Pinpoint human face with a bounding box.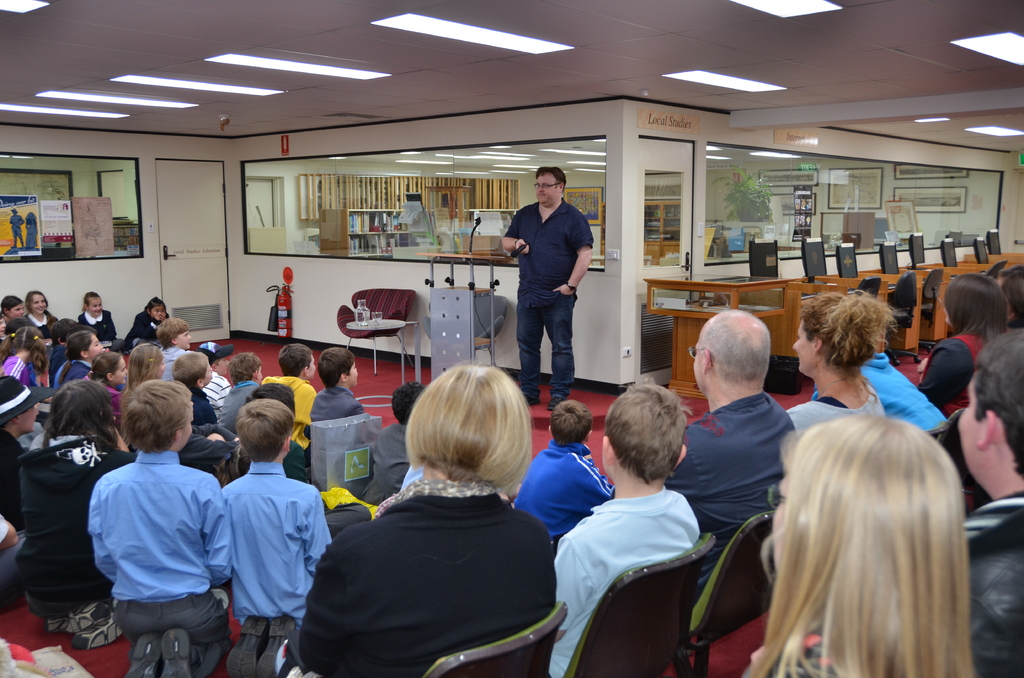
region(111, 355, 126, 382).
